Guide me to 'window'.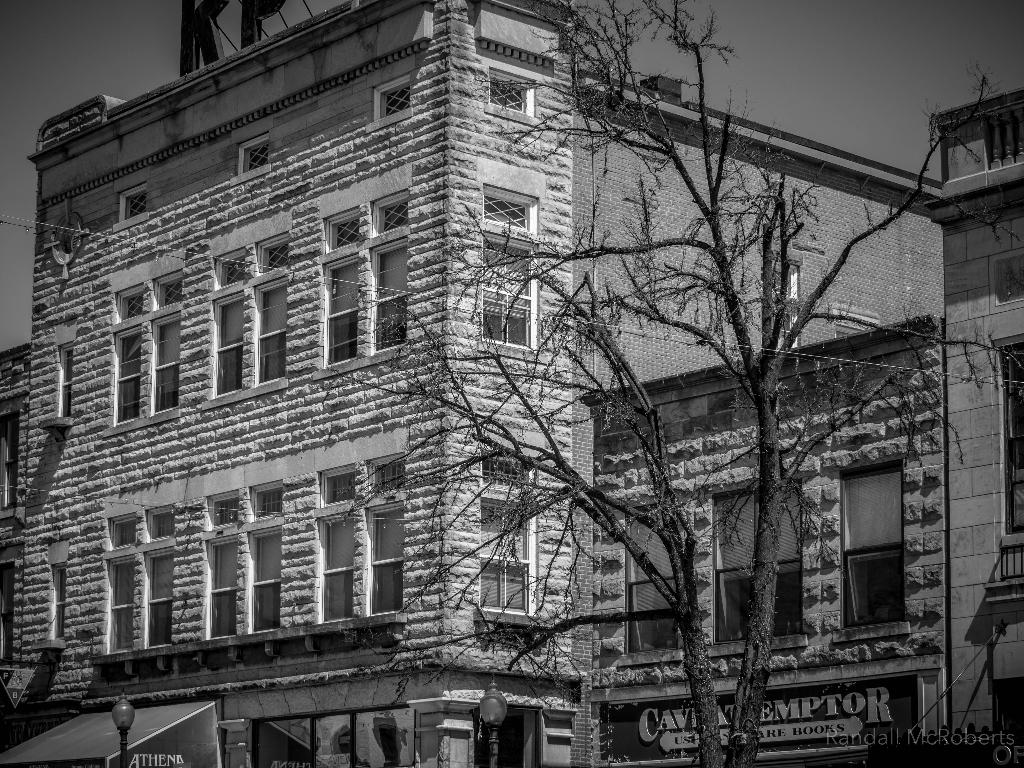
Guidance: 478 499 534 614.
